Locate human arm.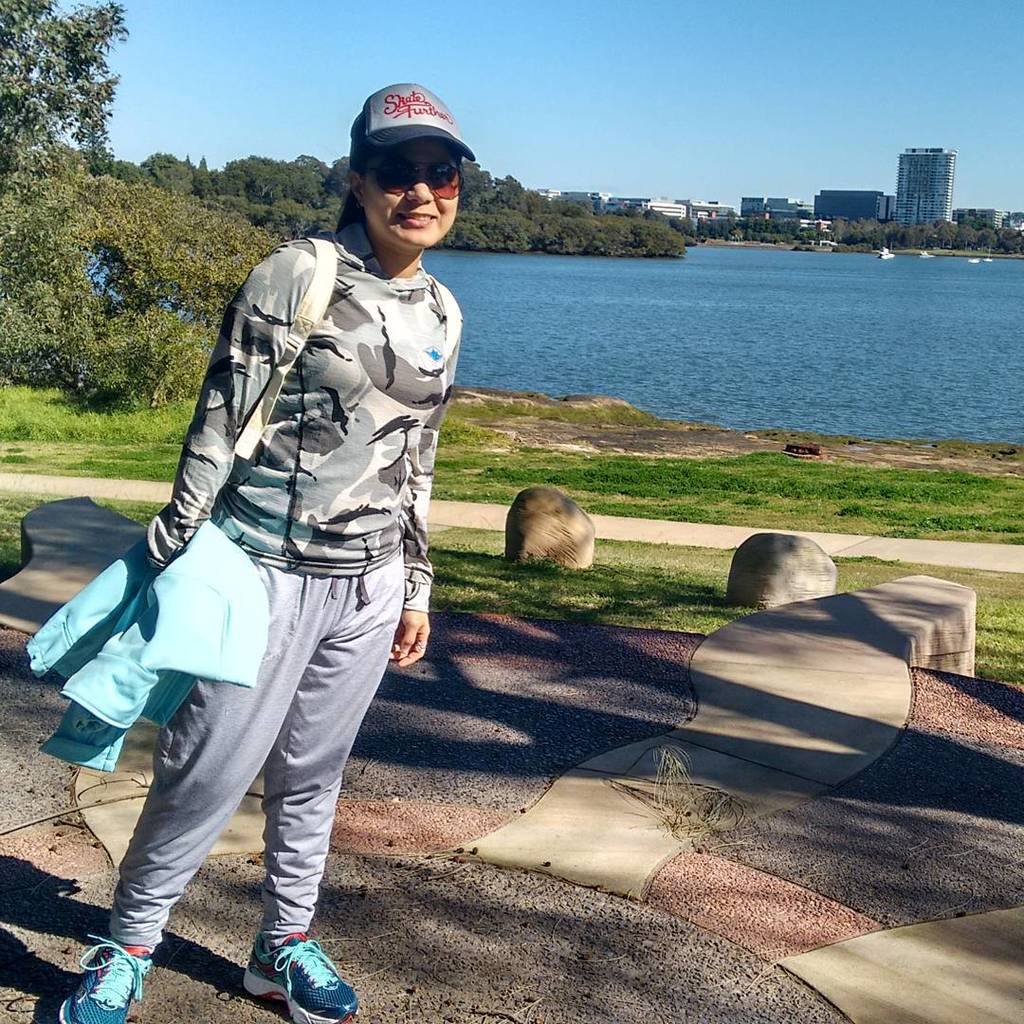
Bounding box: {"left": 388, "top": 318, "right": 461, "bottom": 668}.
